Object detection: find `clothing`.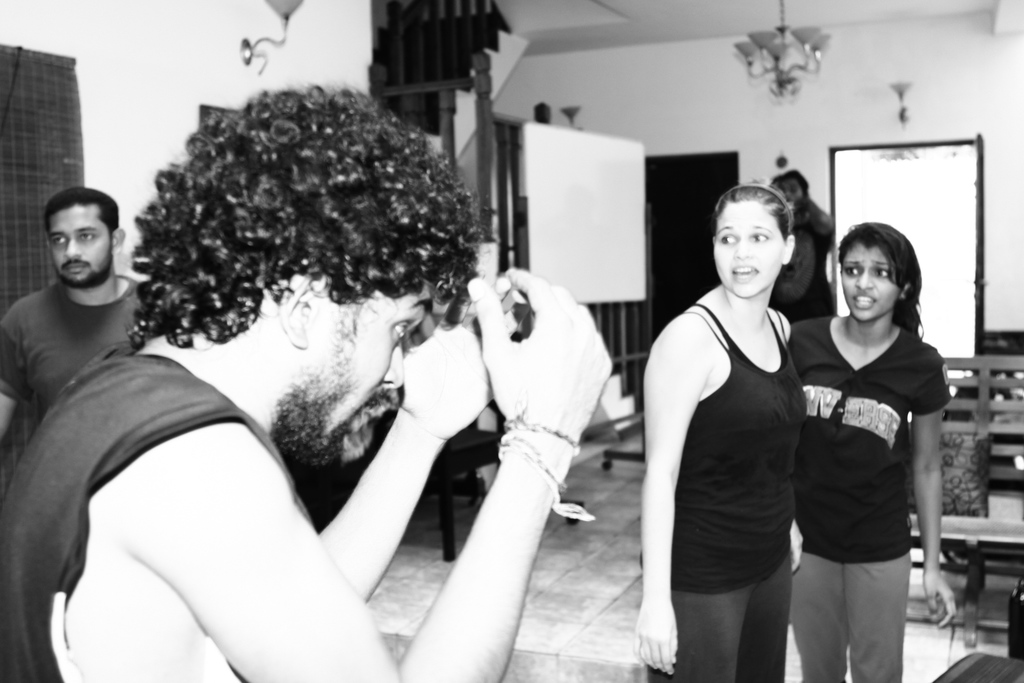
632,296,796,682.
